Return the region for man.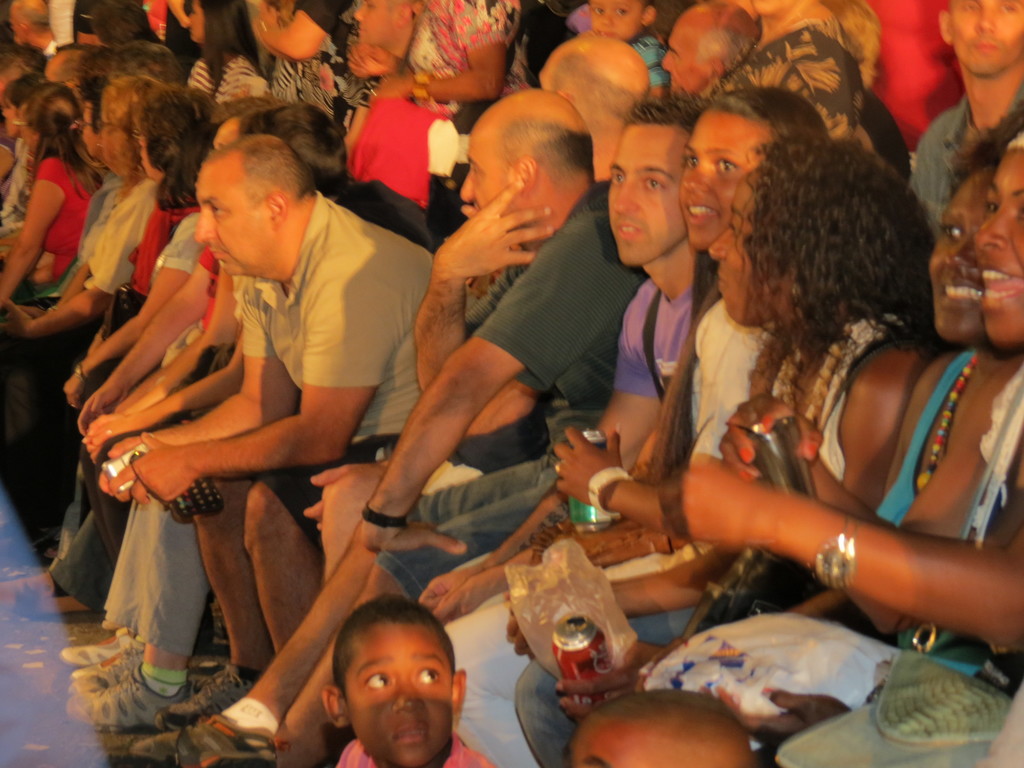
locate(915, 0, 1023, 227).
